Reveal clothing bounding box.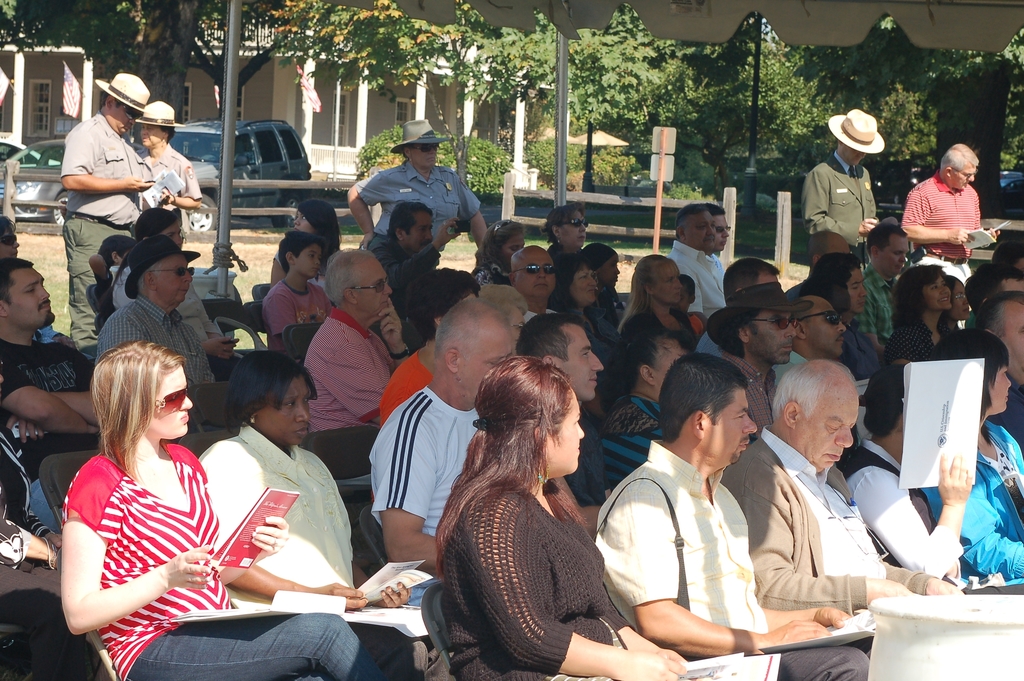
Revealed: BBox(691, 311, 705, 345).
